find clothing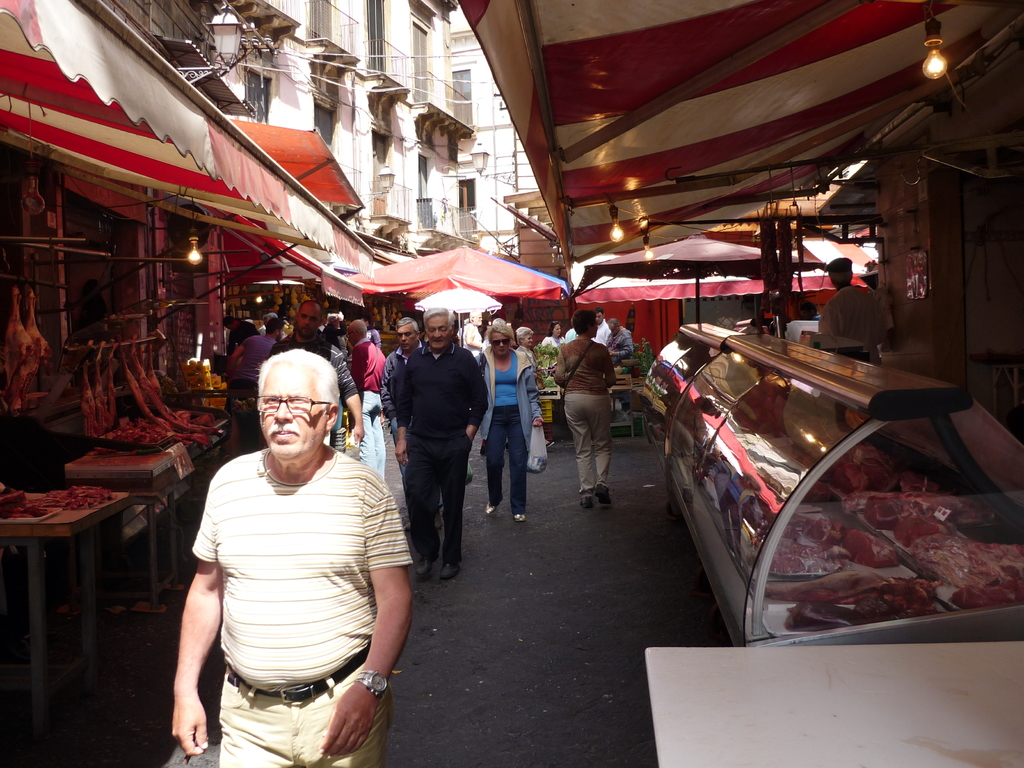
bbox(564, 338, 612, 503)
